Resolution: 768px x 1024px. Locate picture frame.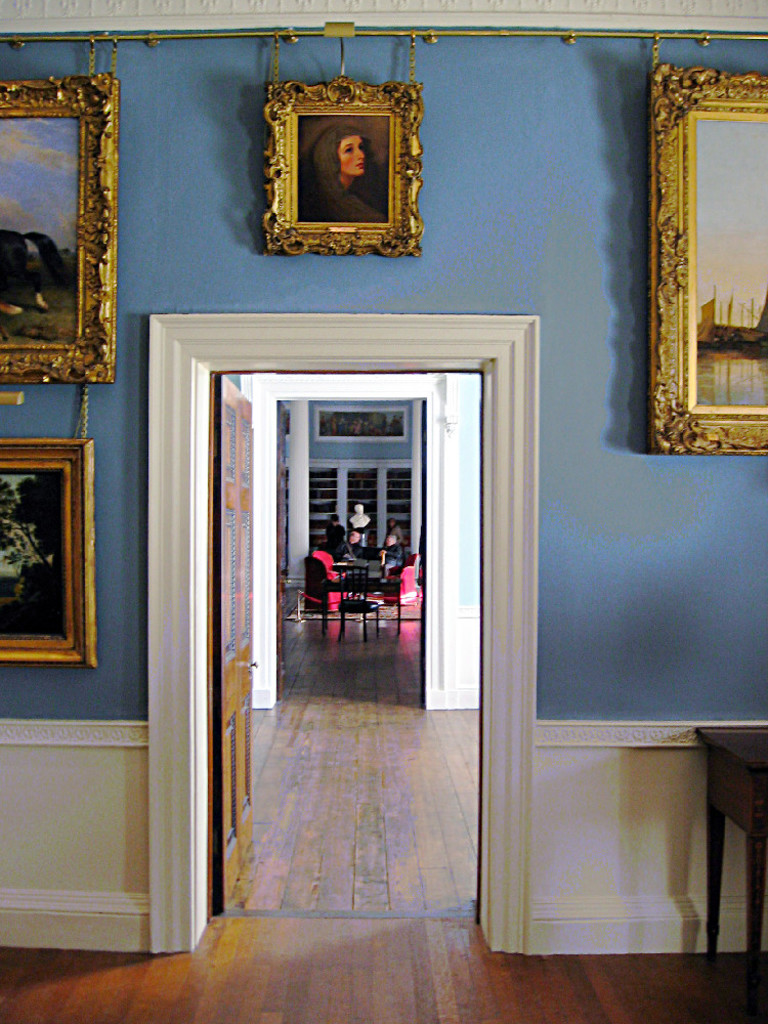
region(0, 73, 117, 387).
